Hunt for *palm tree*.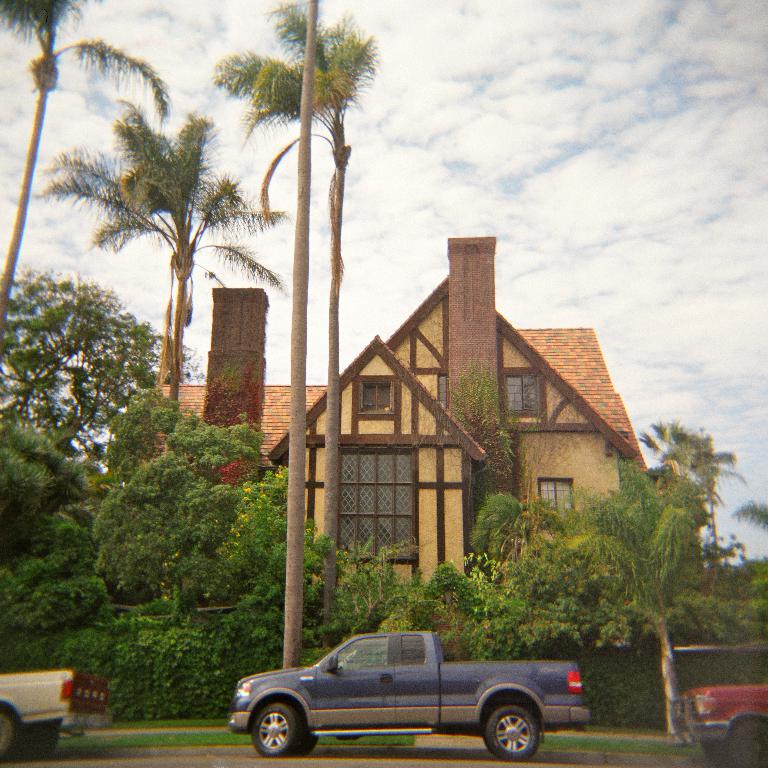
Hunted down at region(58, 283, 142, 389).
